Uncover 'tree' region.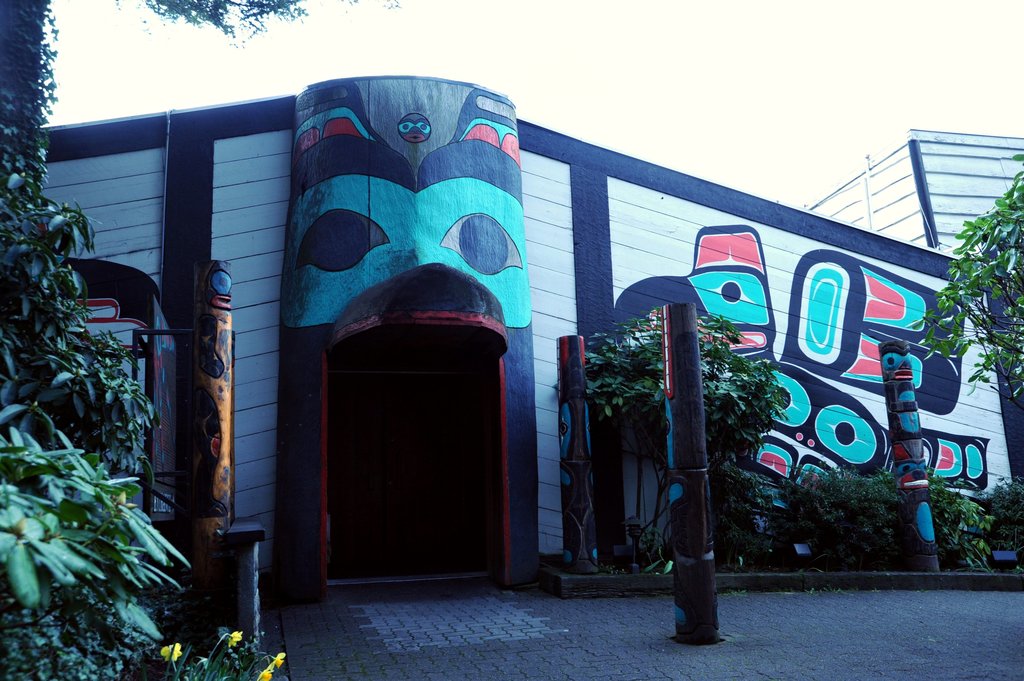
Uncovered: bbox=[935, 168, 1020, 446].
